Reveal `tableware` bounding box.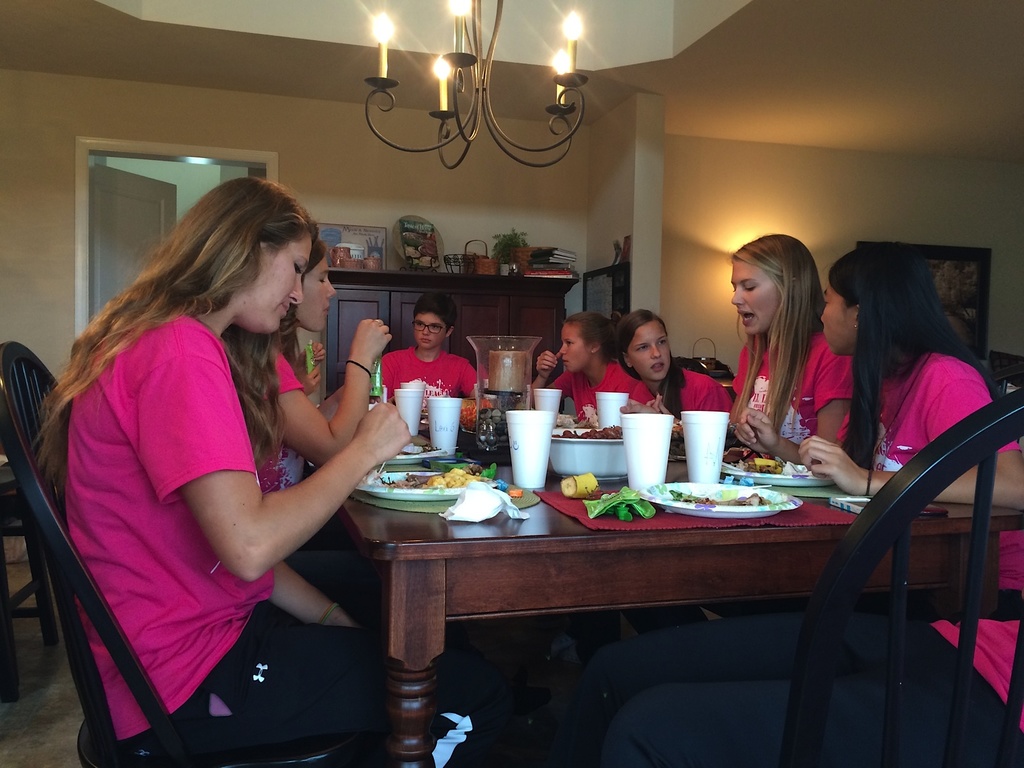
Revealed: bbox=(397, 380, 427, 387).
